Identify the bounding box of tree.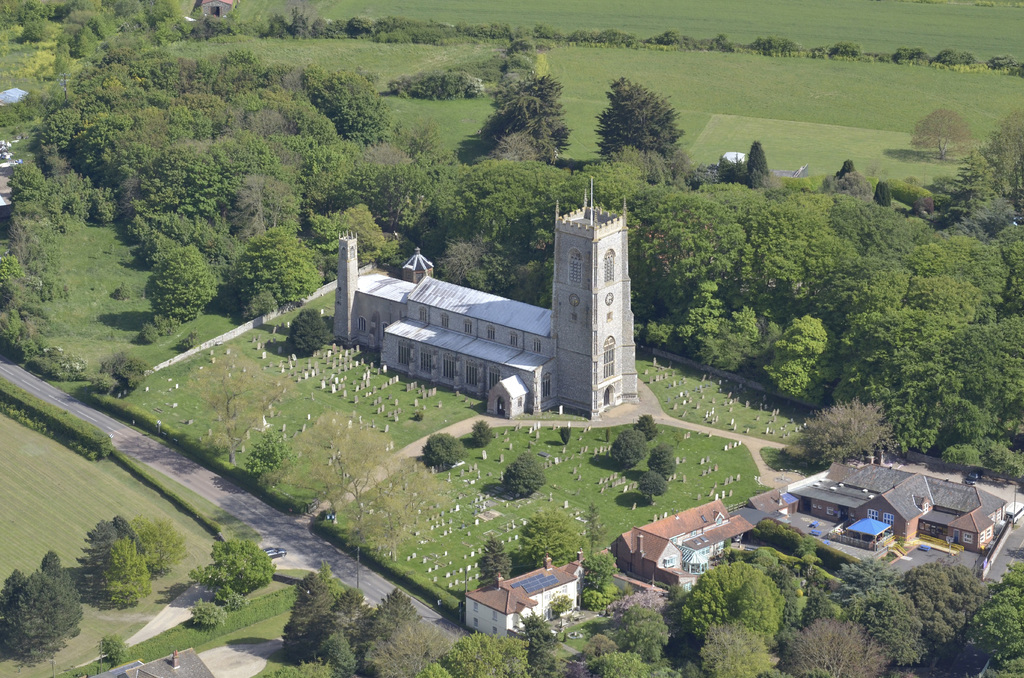
locate(592, 67, 687, 165).
